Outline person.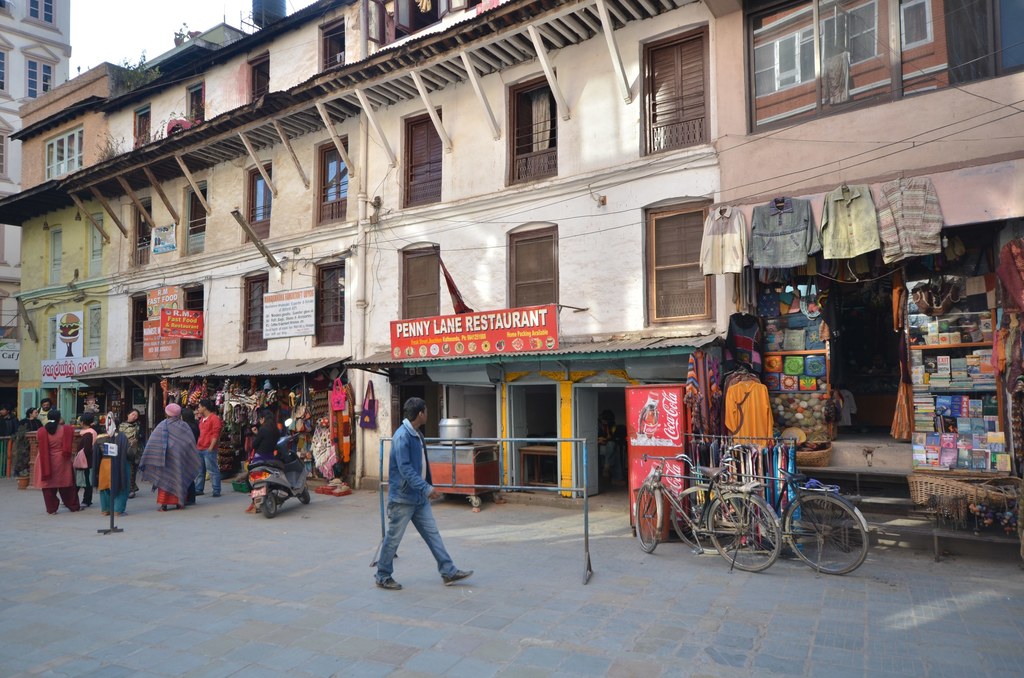
Outline: detection(243, 409, 280, 514).
